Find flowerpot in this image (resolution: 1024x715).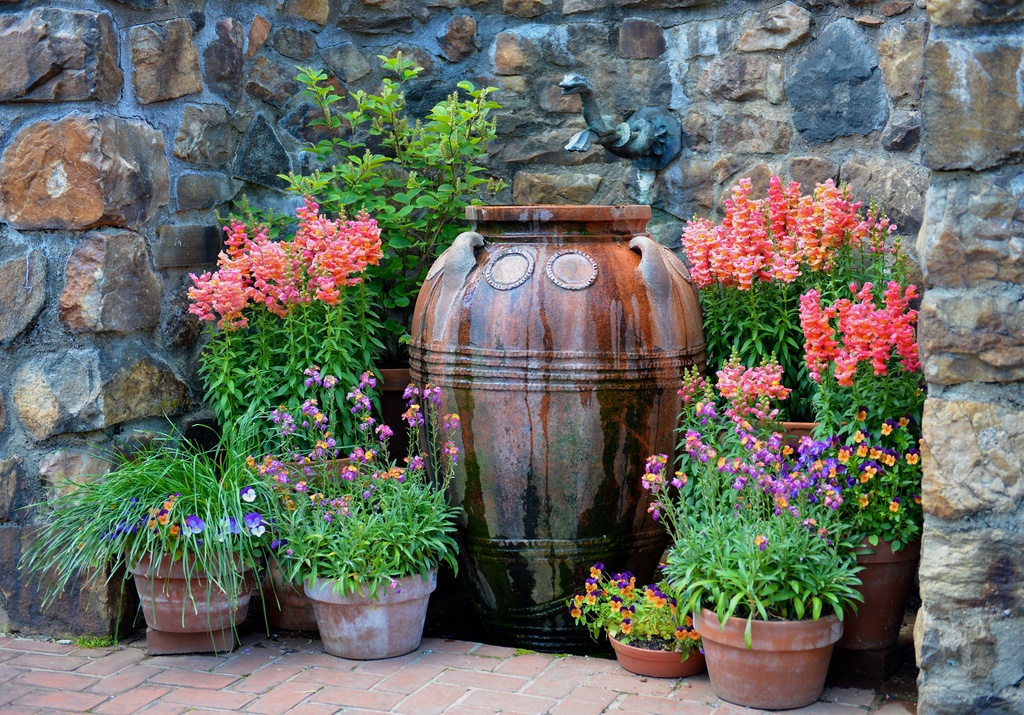
127/538/253/652.
